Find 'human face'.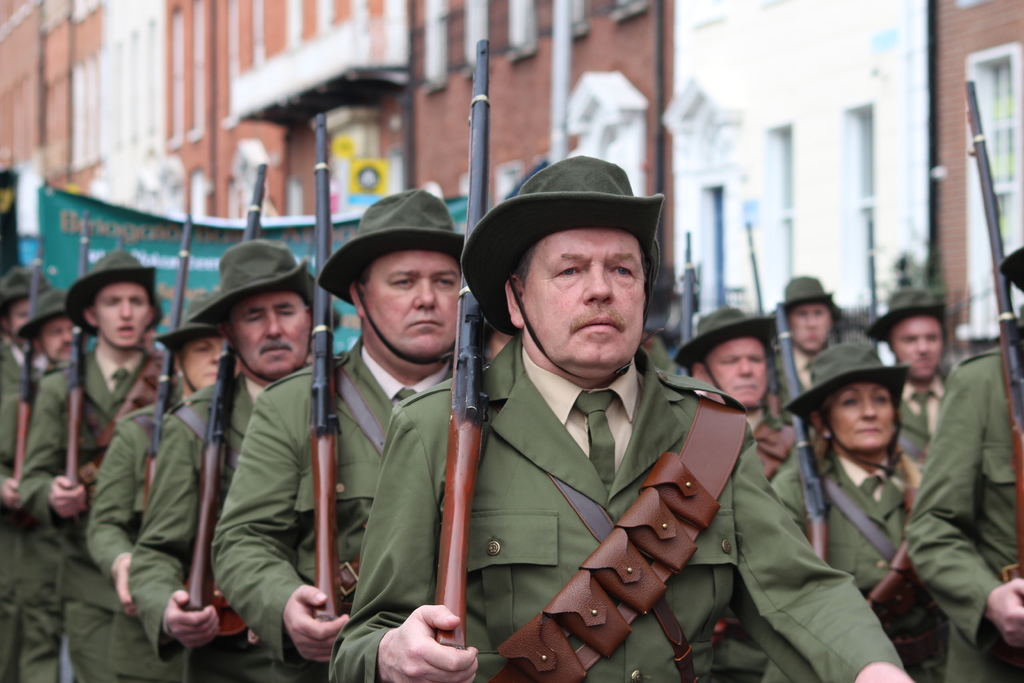
x1=364, y1=248, x2=455, y2=350.
